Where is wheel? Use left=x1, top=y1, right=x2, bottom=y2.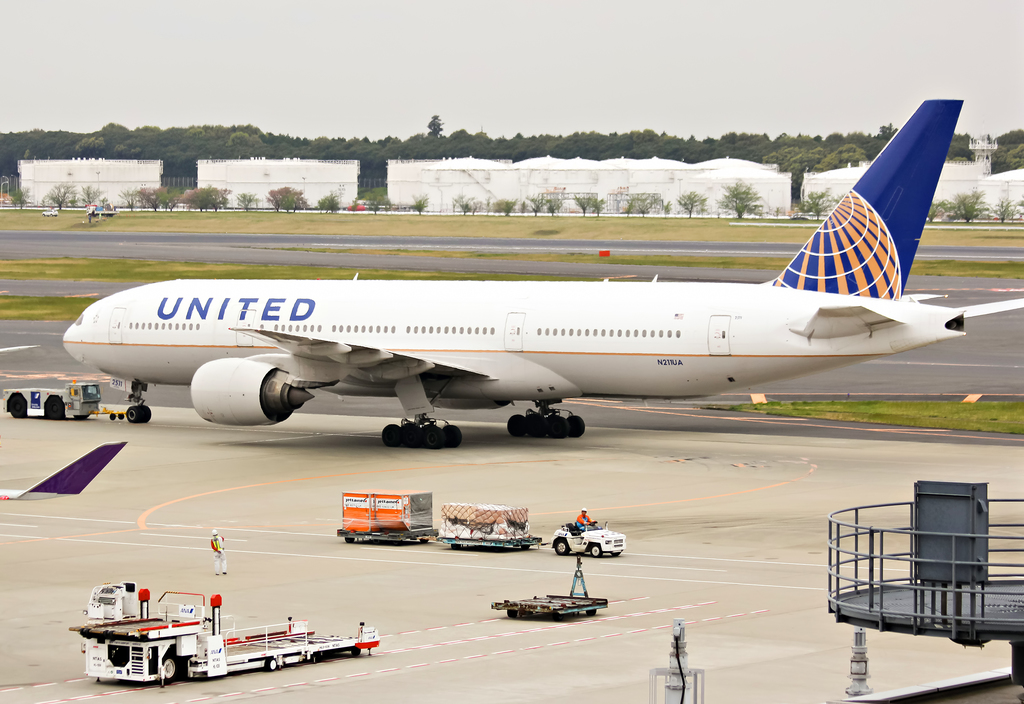
left=345, top=537, right=354, bottom=541.
